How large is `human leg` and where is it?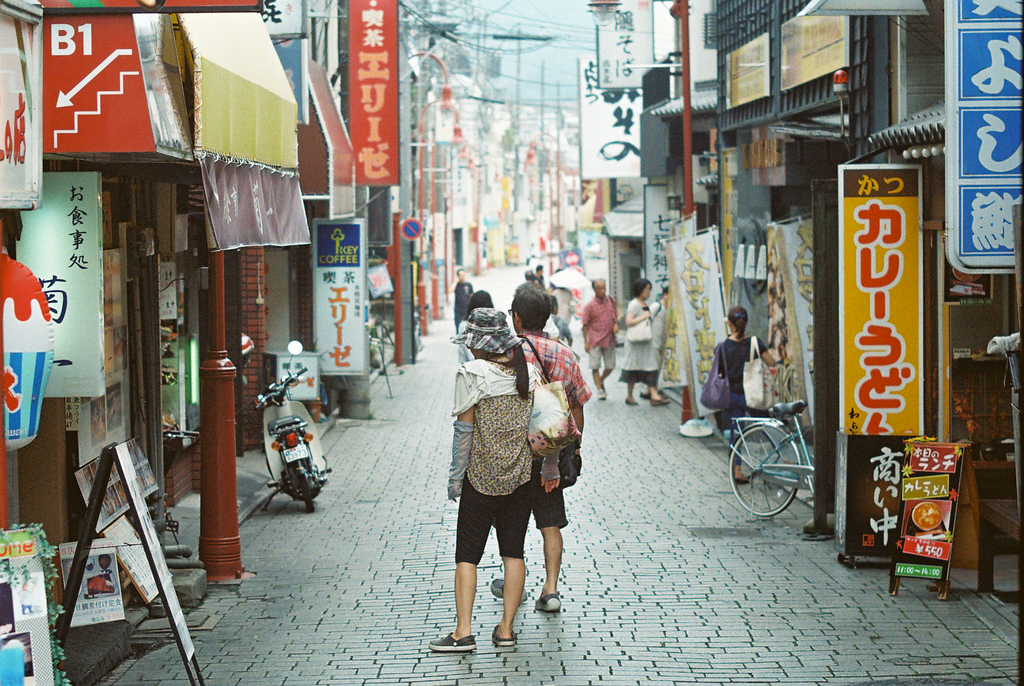
Bounding box: (600,347,623,384).
